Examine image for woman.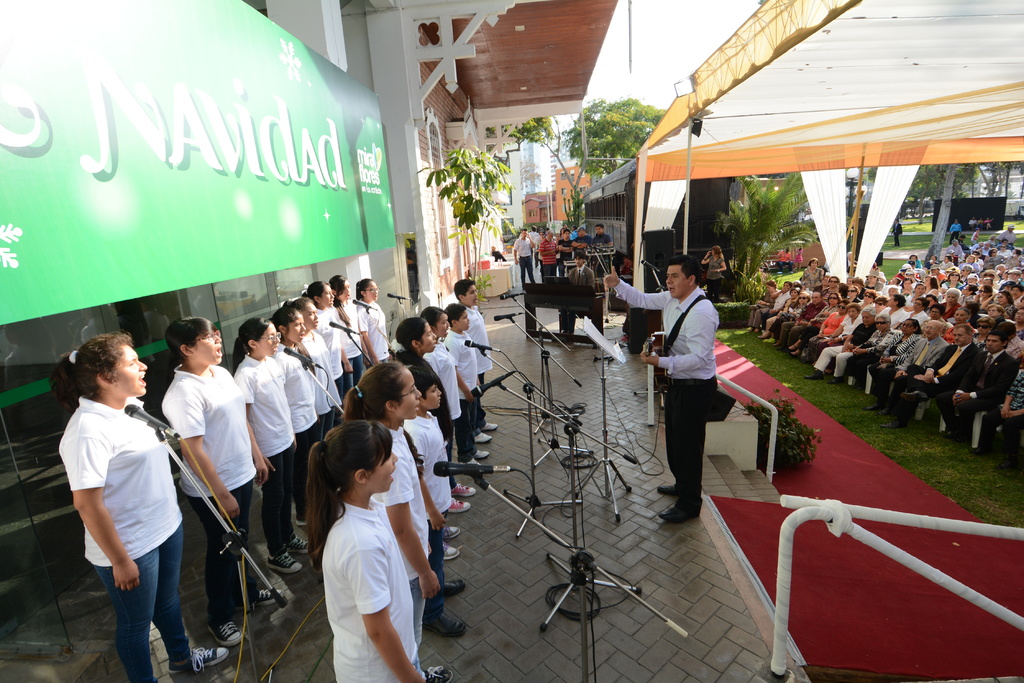
Examination result: Rect(47, 330, 230, 682).
